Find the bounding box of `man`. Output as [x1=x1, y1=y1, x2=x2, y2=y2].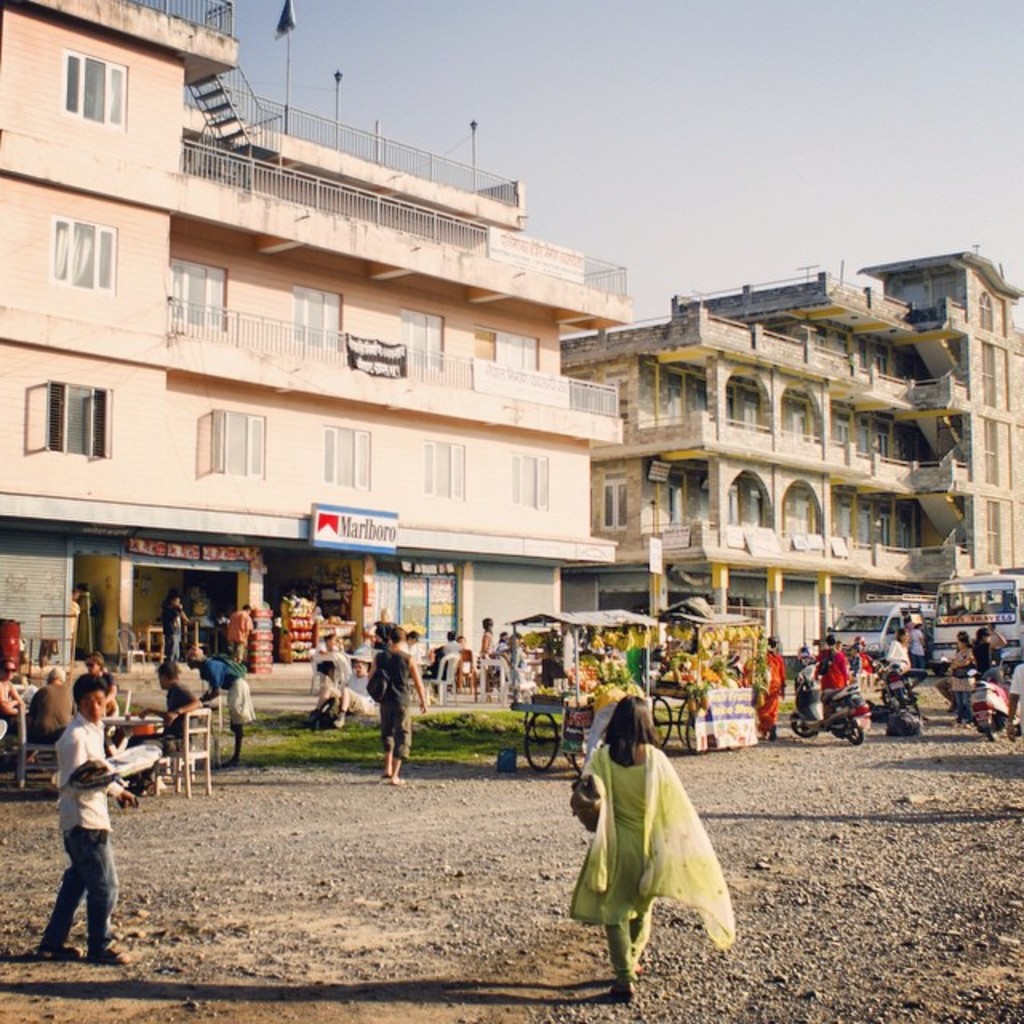
[x1=24, y1=678, x2=149, y2=963].
